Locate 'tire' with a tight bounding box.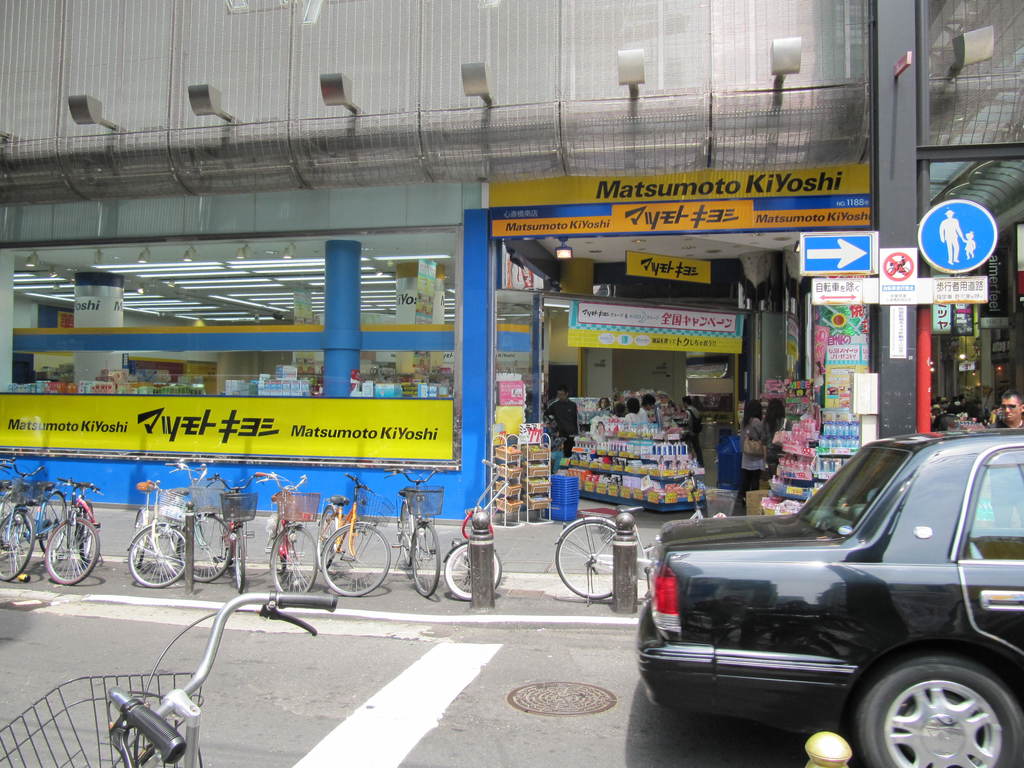
BBox(130, 522, 192, 589).
